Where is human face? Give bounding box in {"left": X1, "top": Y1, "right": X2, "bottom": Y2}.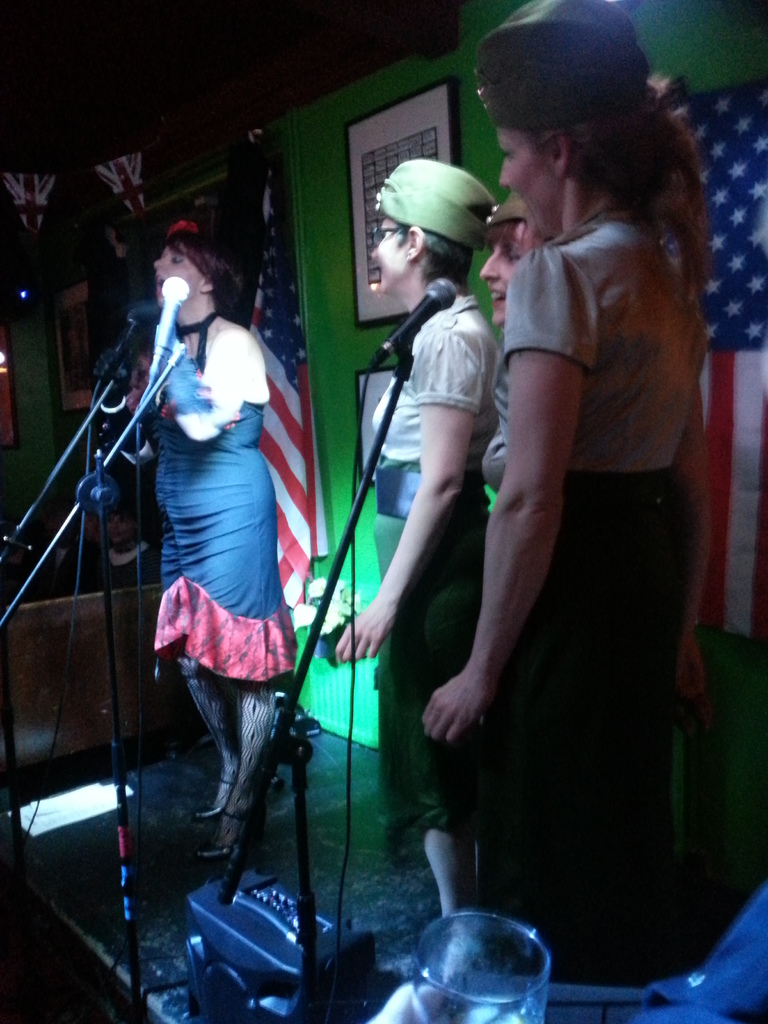
{"left": 472, "top": 225, "right": 547, "bottom": 319}.
